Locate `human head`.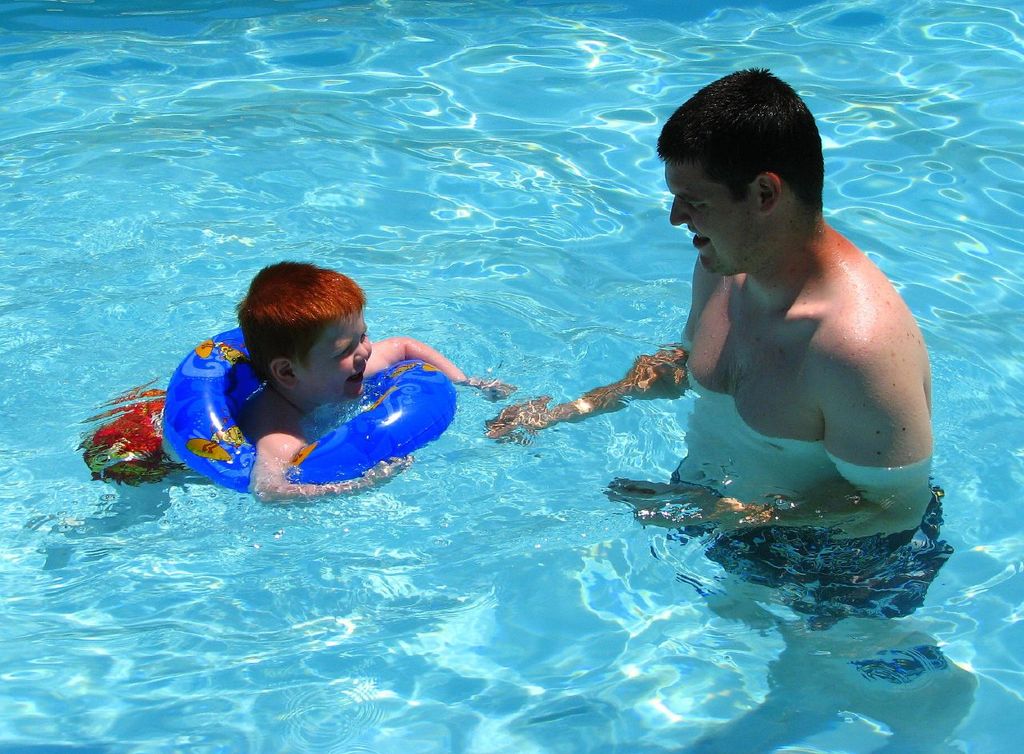
Bounding box: bbox=(662, 71, 808, 294).
